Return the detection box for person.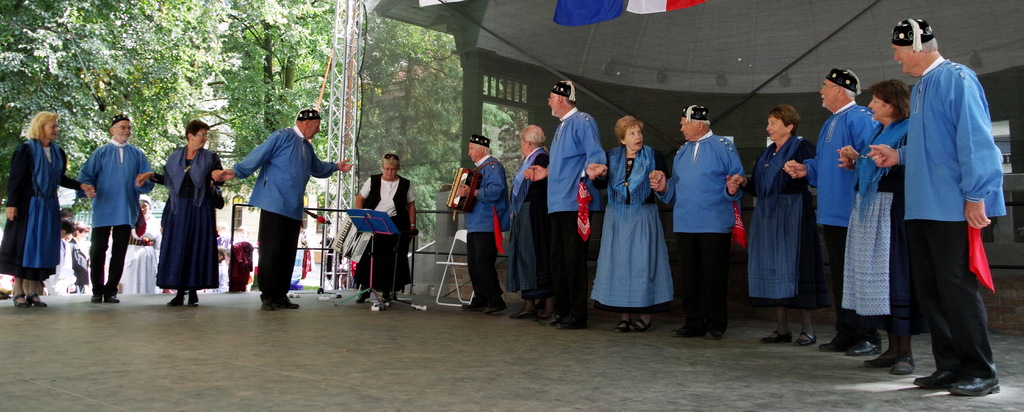
box=[841, 78, 912, 357].
